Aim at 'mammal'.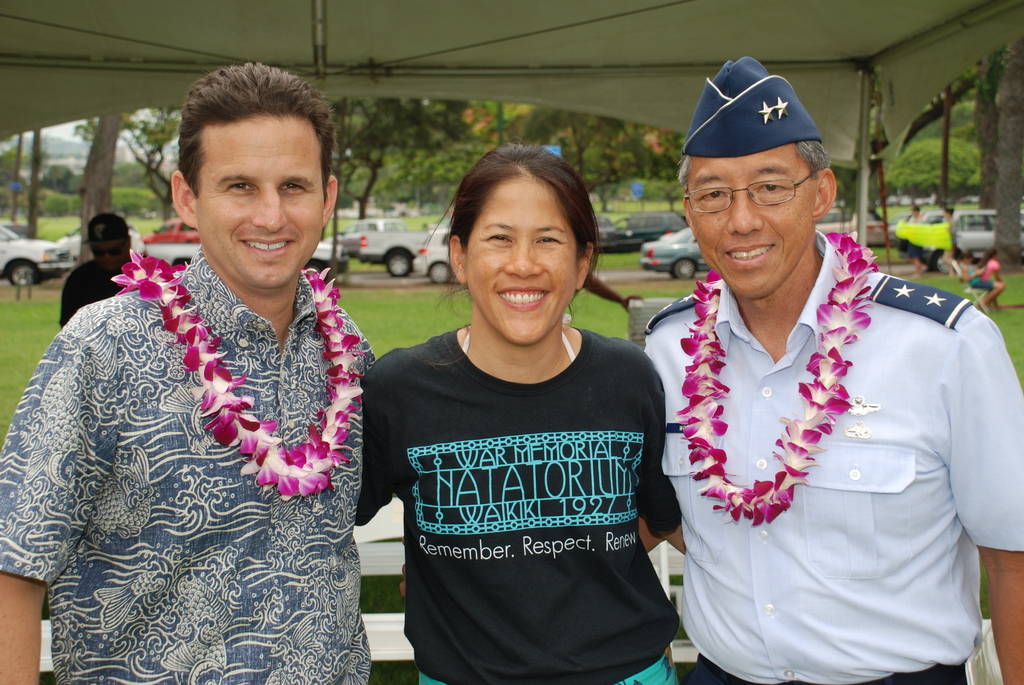
Aimed at (399, 48, 1023, 684).
